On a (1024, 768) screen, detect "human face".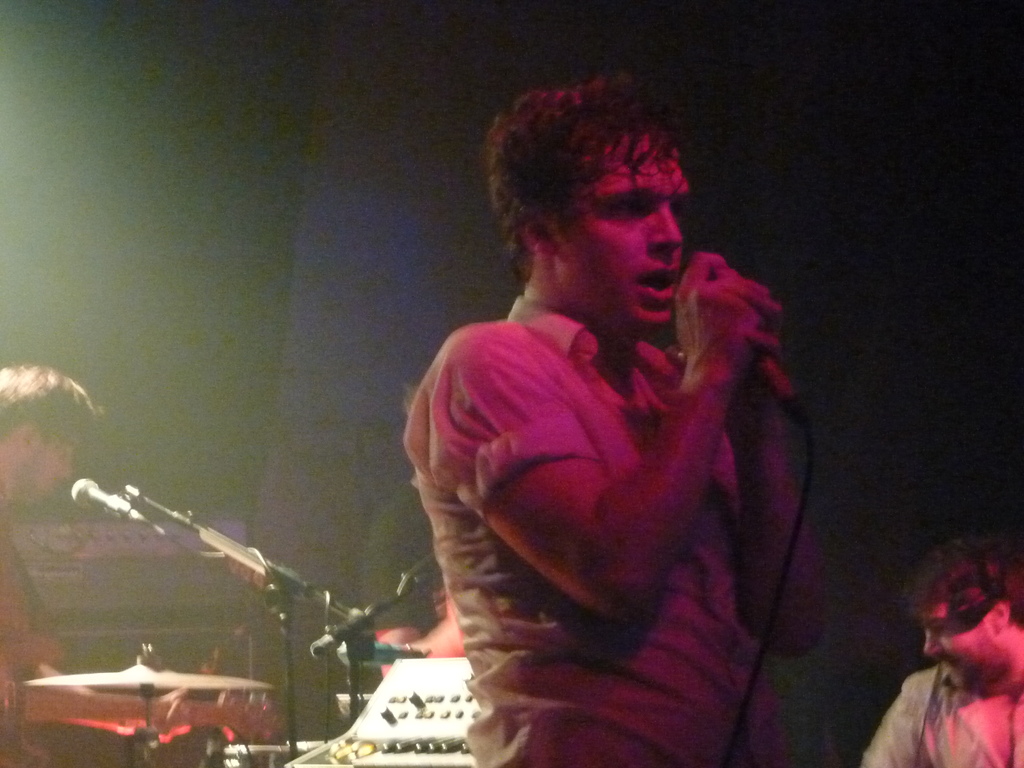
[x1=916, y1=604, x2=998, y2=691].
